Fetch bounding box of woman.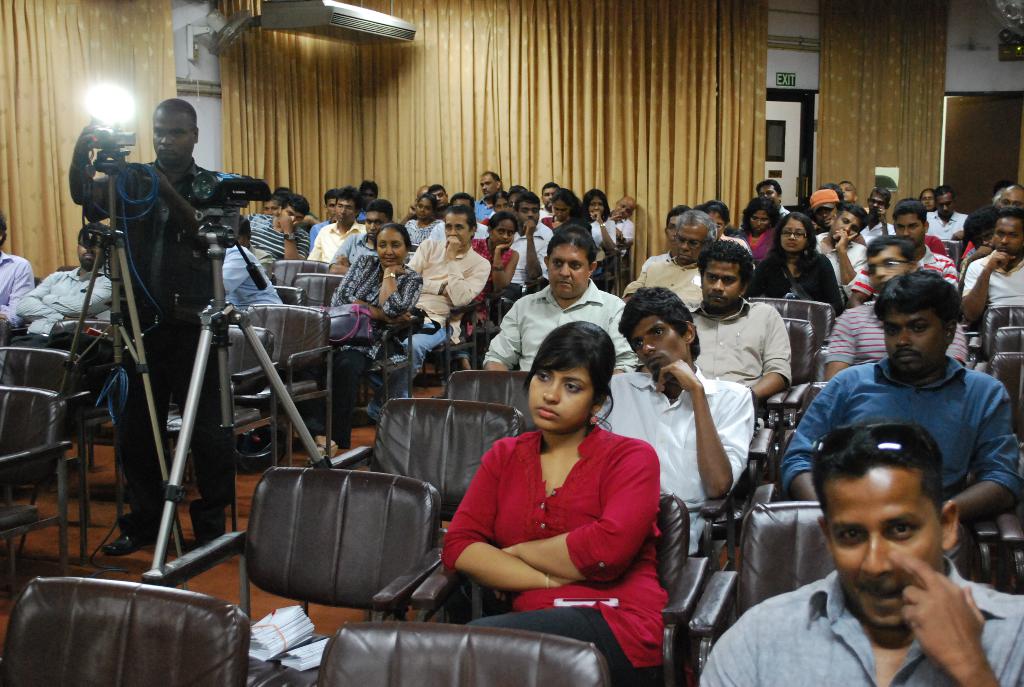
Bbox: [x1=532, y1=186, x2=589, y2=242].
